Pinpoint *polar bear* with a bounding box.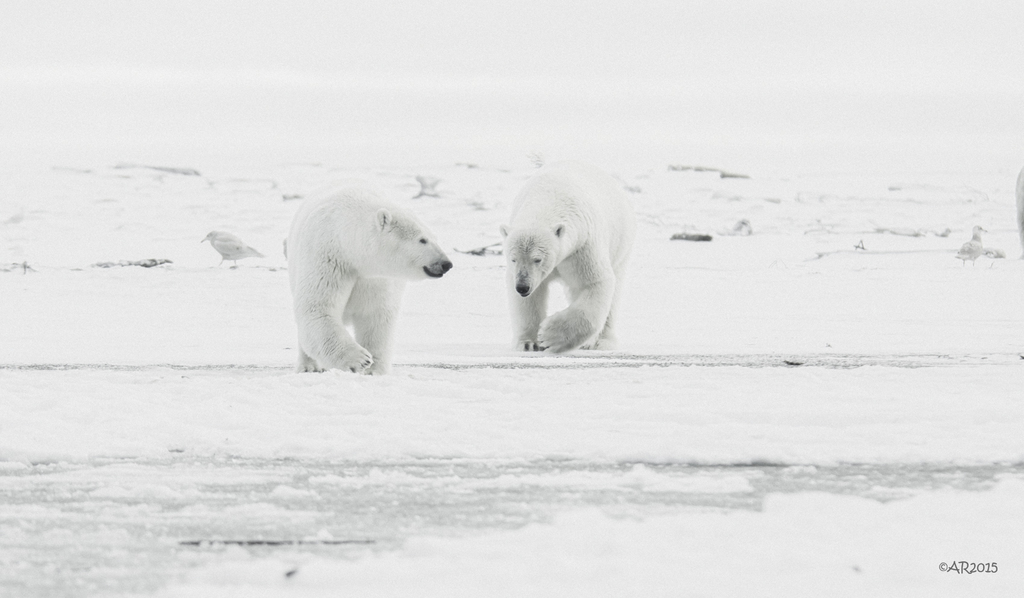
locate(499, 155, 635, 355).
